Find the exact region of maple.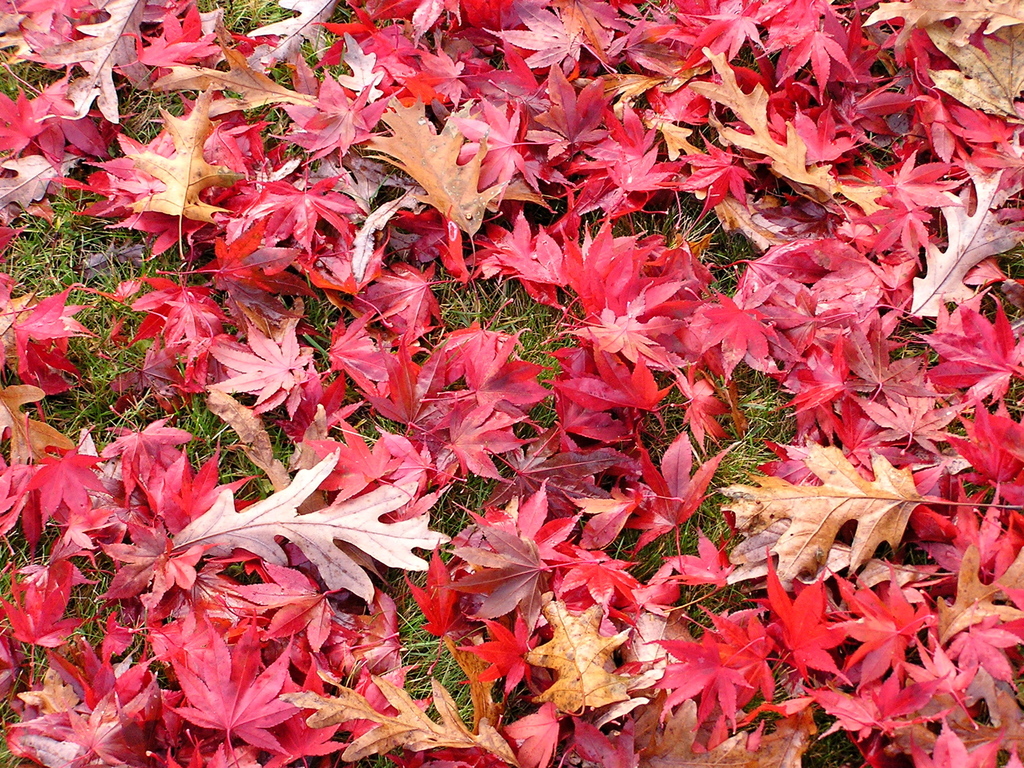
Exact region: [3,0,977,751].
